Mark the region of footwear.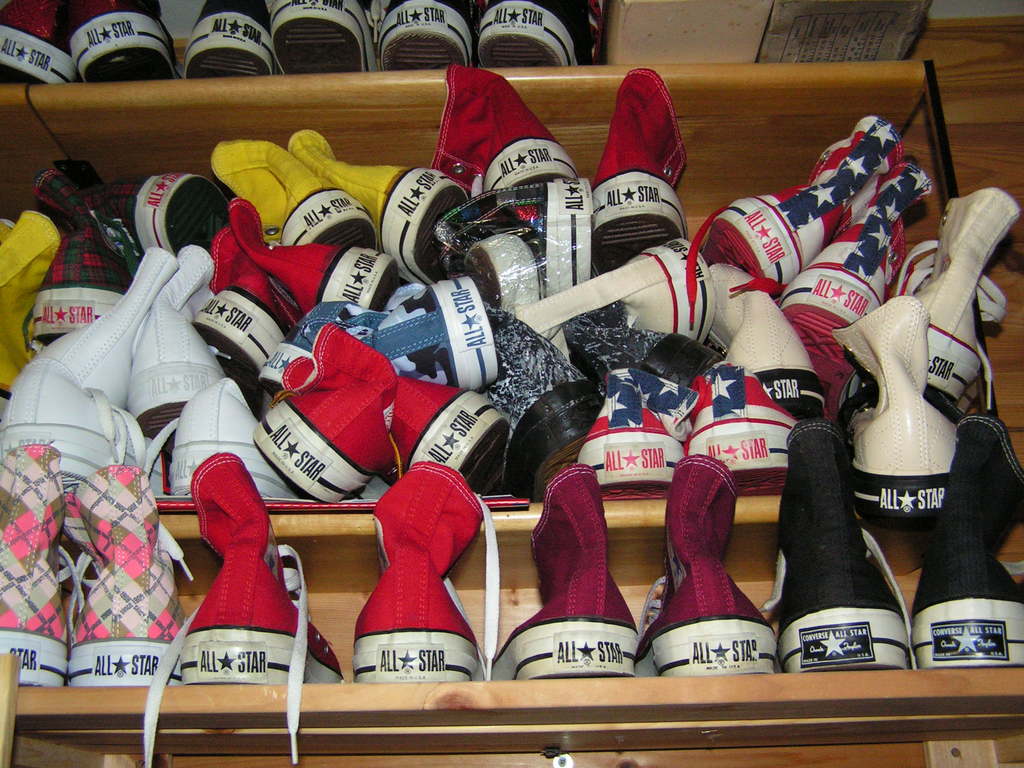
Region: detection(184, 0, 273, 79).
